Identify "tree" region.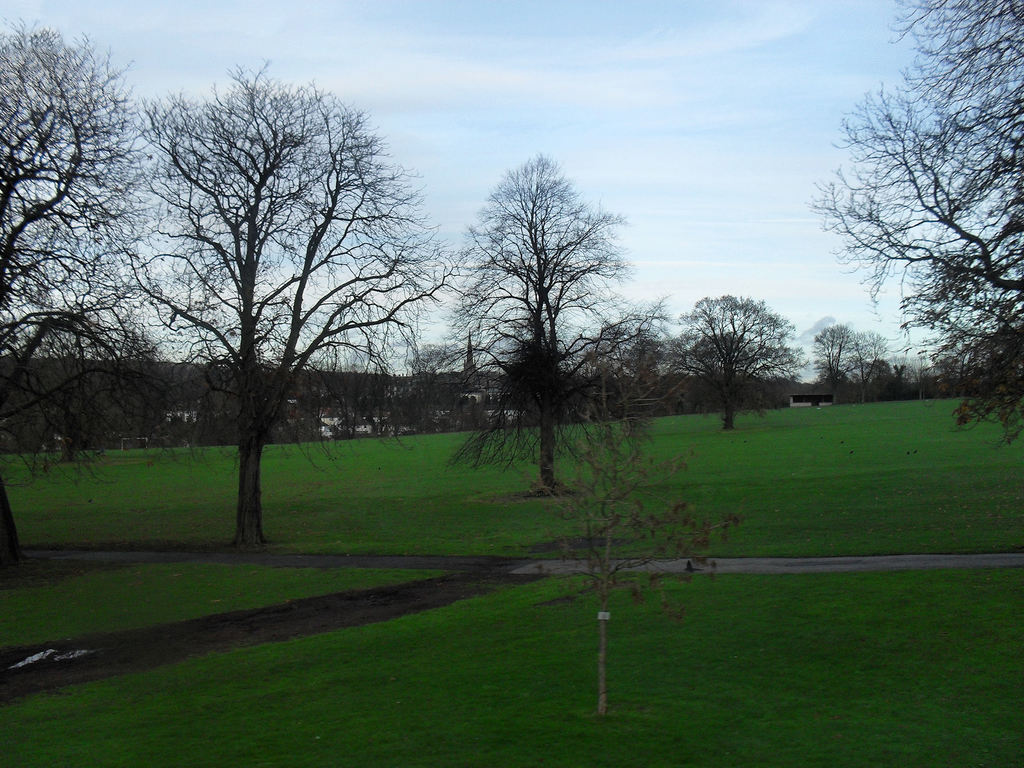
Region: 534/355/746/717.
